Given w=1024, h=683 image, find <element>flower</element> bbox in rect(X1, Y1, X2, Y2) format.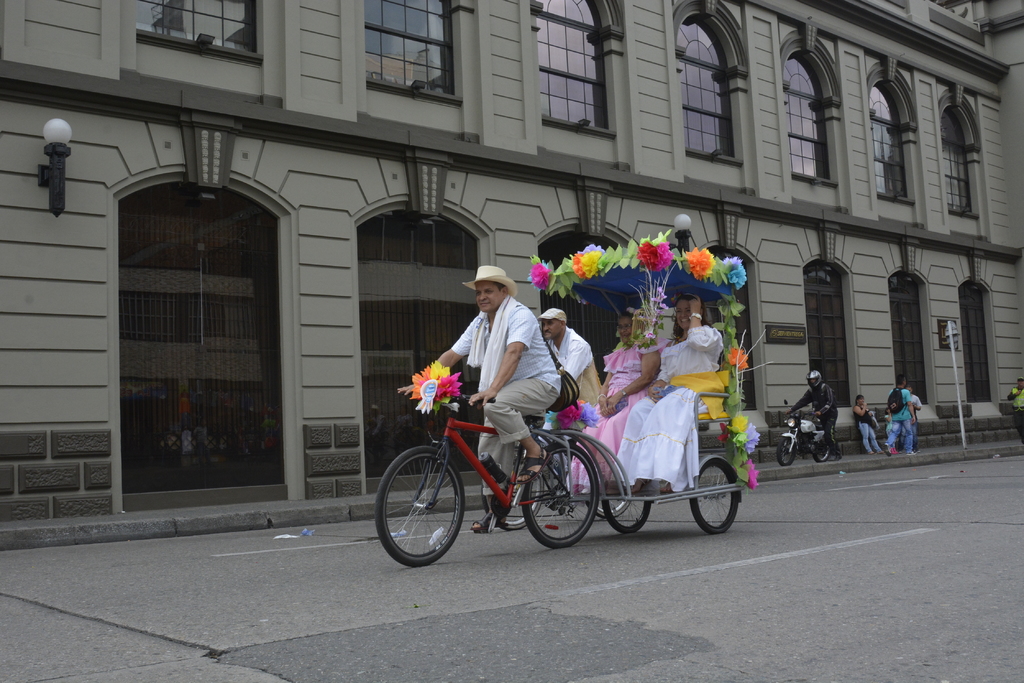
rect(746, 451, 764, 480).
